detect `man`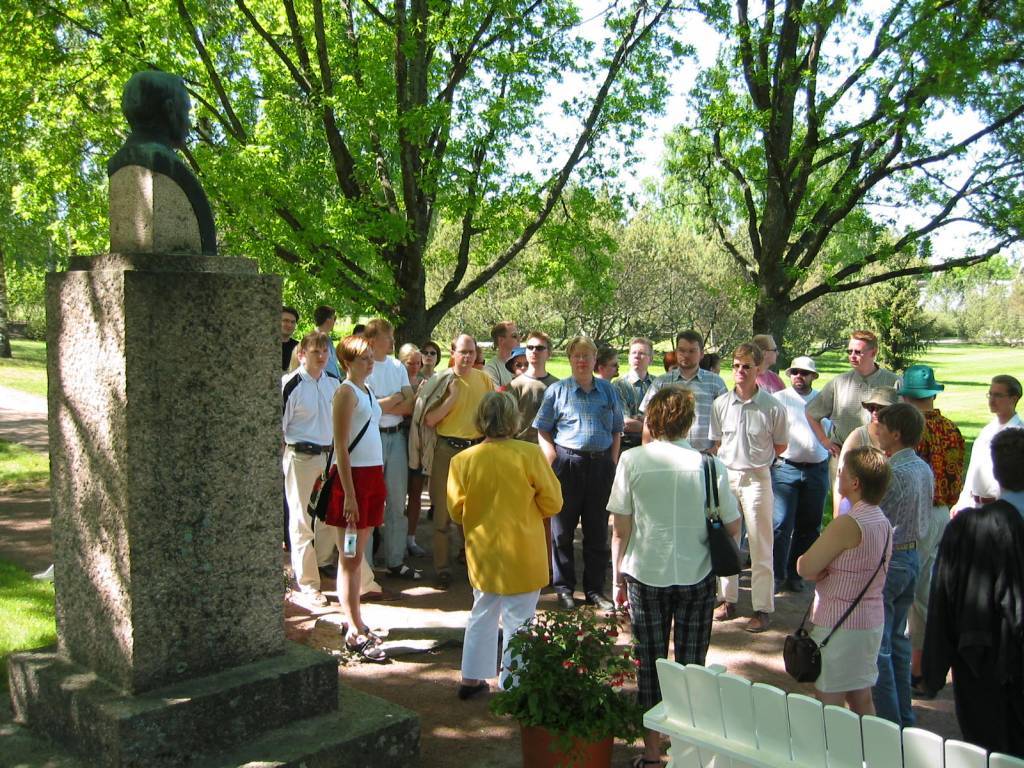
detection(708, 344, 787, 632)
